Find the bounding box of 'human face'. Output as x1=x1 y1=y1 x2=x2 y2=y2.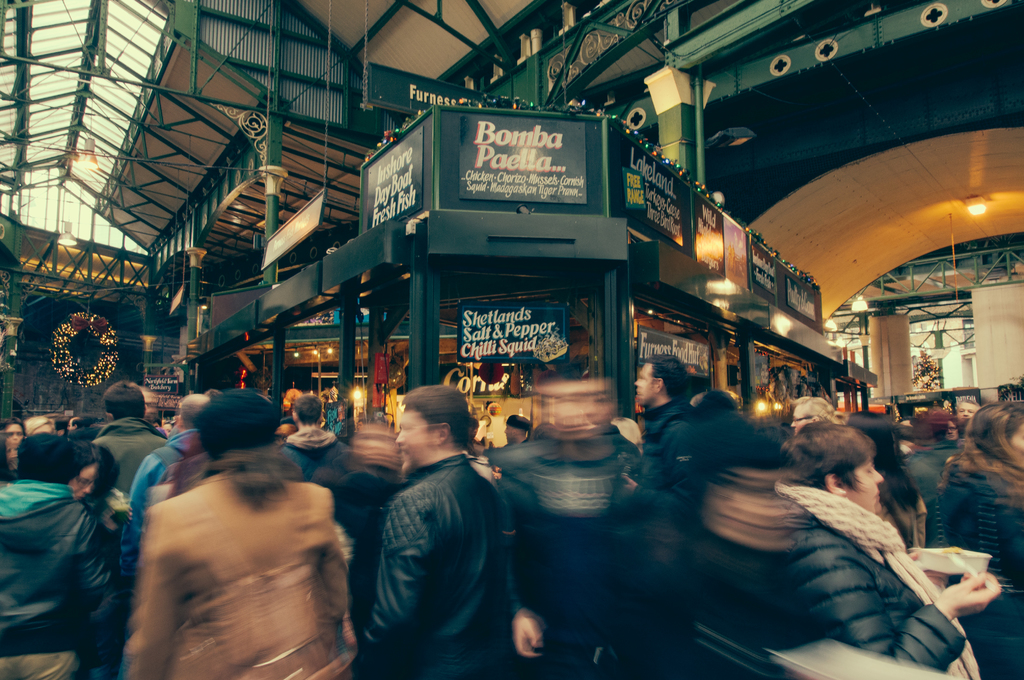
x1=791 y1=410 x2=800 y2=437.
